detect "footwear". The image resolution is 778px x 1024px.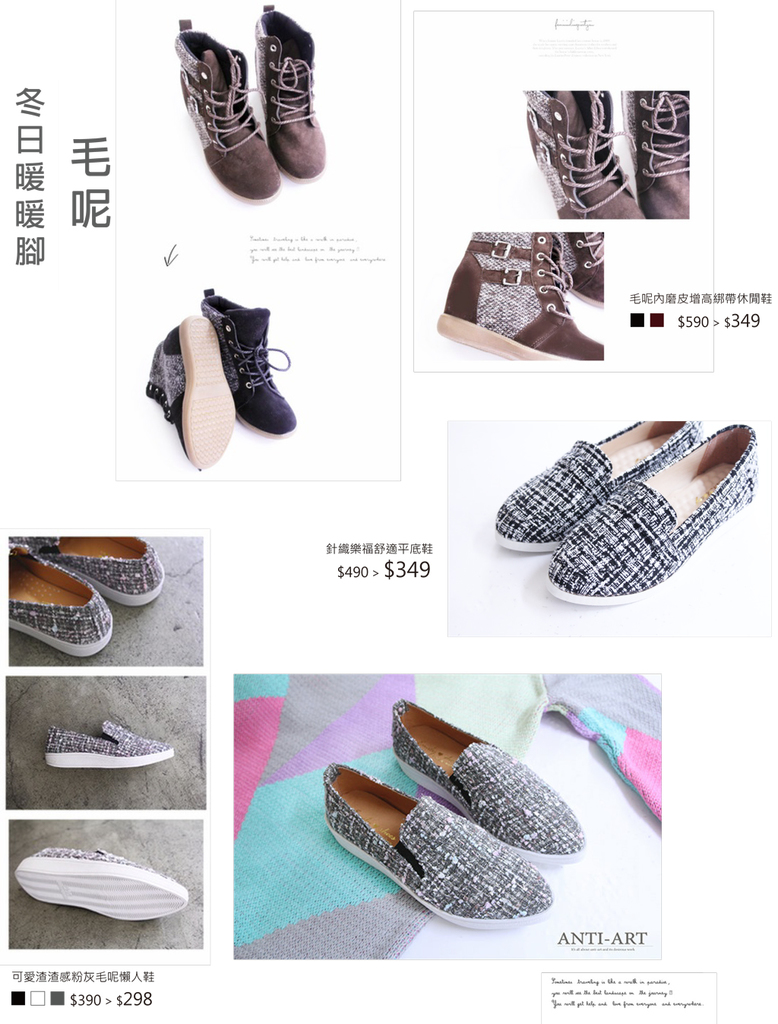
crop(45, 723, 176, 770).
